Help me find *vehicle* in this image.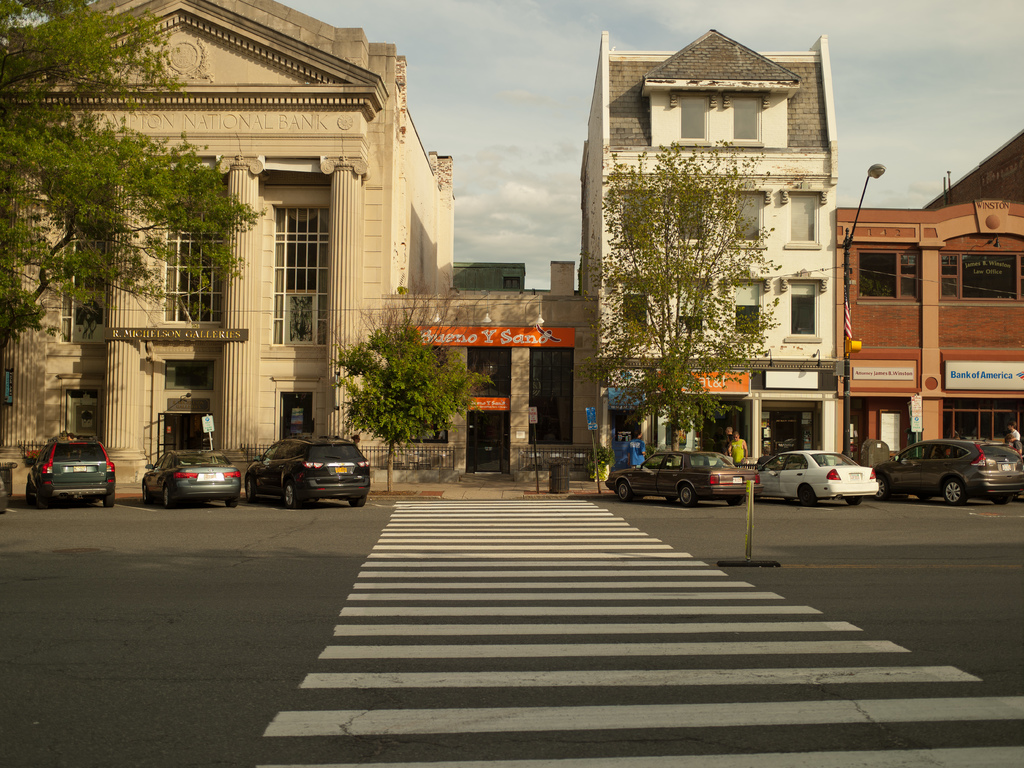
Found it: box=[26, 442, 118, 505].
